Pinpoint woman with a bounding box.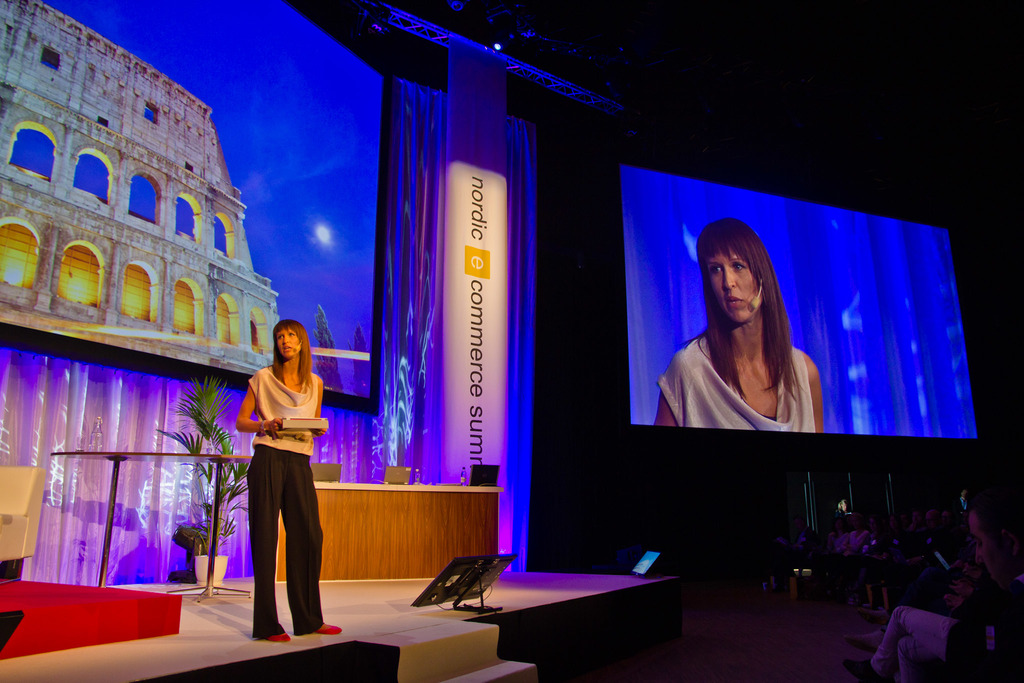
box(653, 219, 828, 429).
